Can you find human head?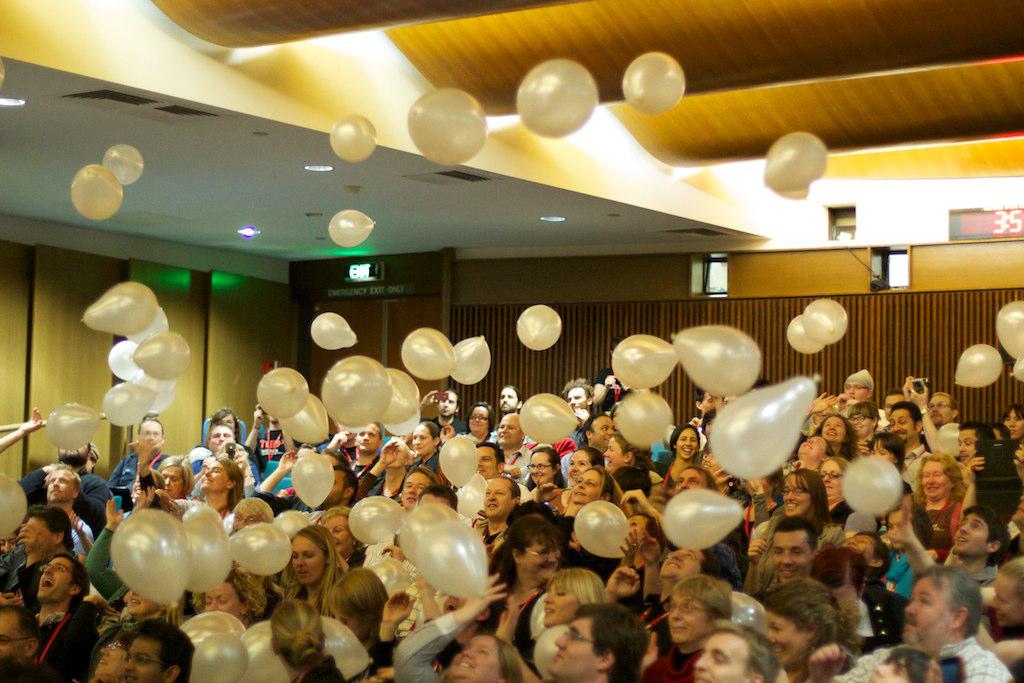
Yes, bounding box: (x1=42, y1=465, x2=78, y2=507).
